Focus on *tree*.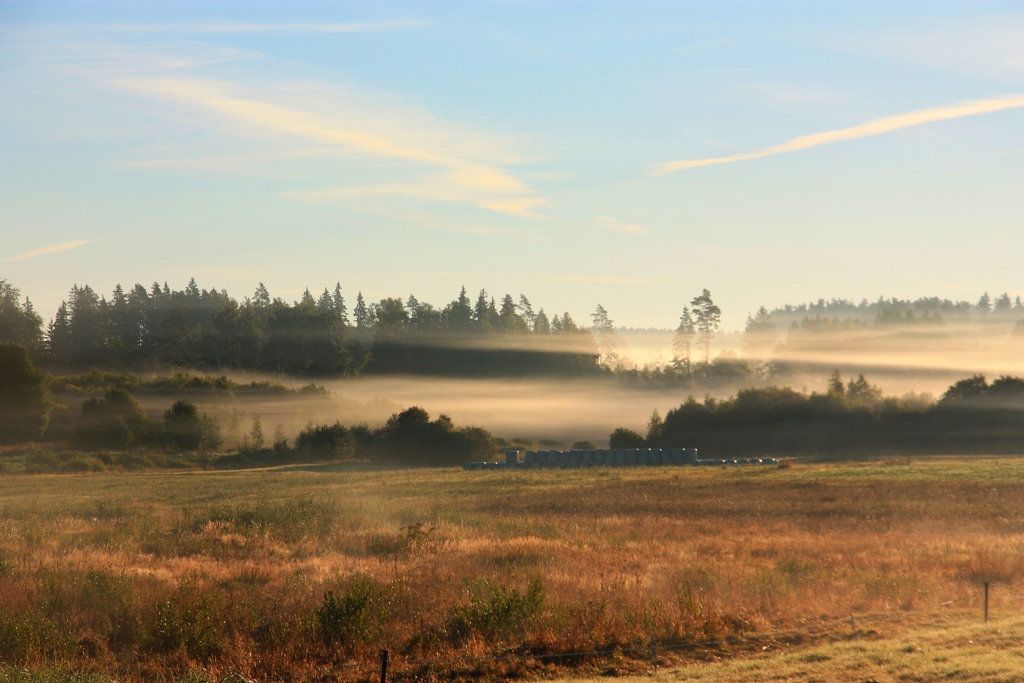
Focused at (89,399,131,451).
